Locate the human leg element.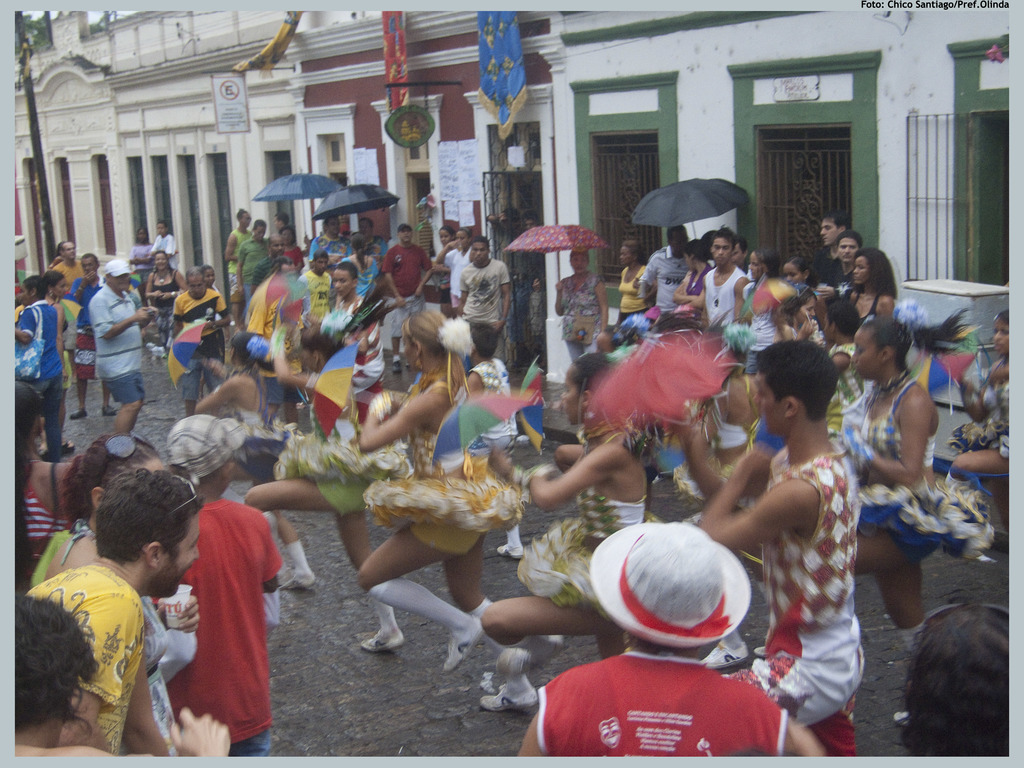
Element bbox: (112,373,148,431).
